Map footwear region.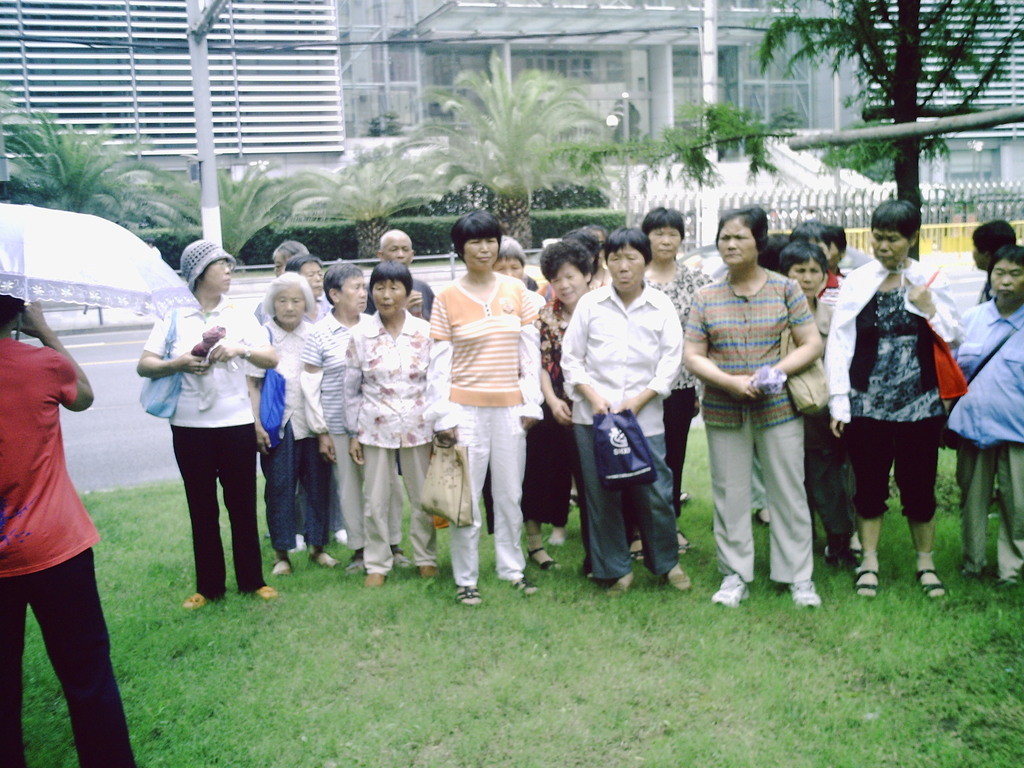
Mapped to box=[680, 529, 689, 557].
